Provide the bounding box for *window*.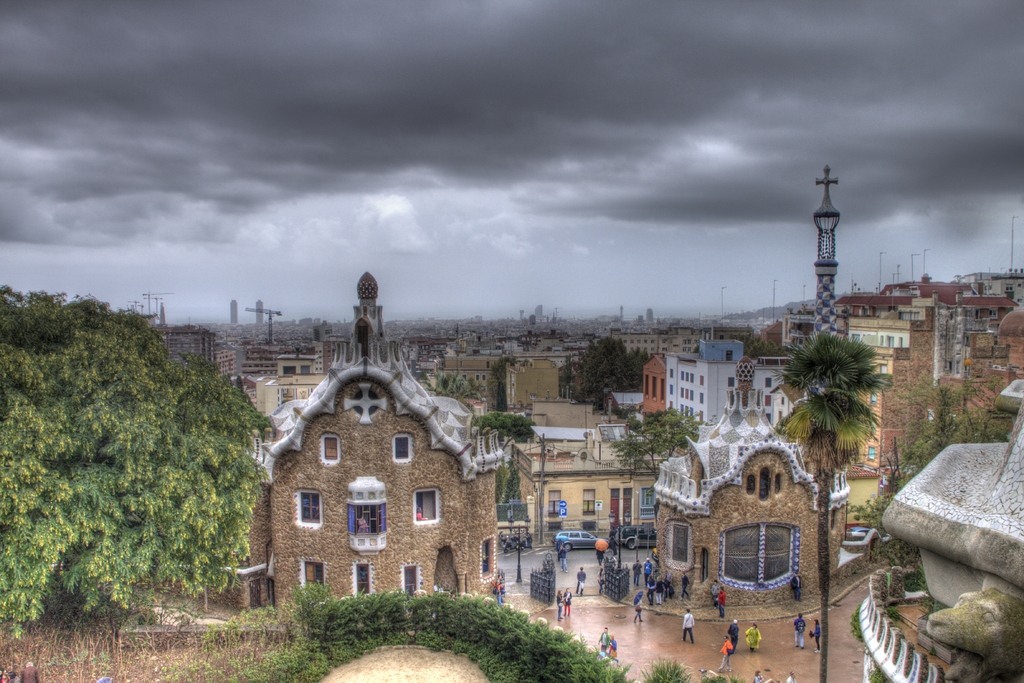
Rect(481, 374, 487, 382).
